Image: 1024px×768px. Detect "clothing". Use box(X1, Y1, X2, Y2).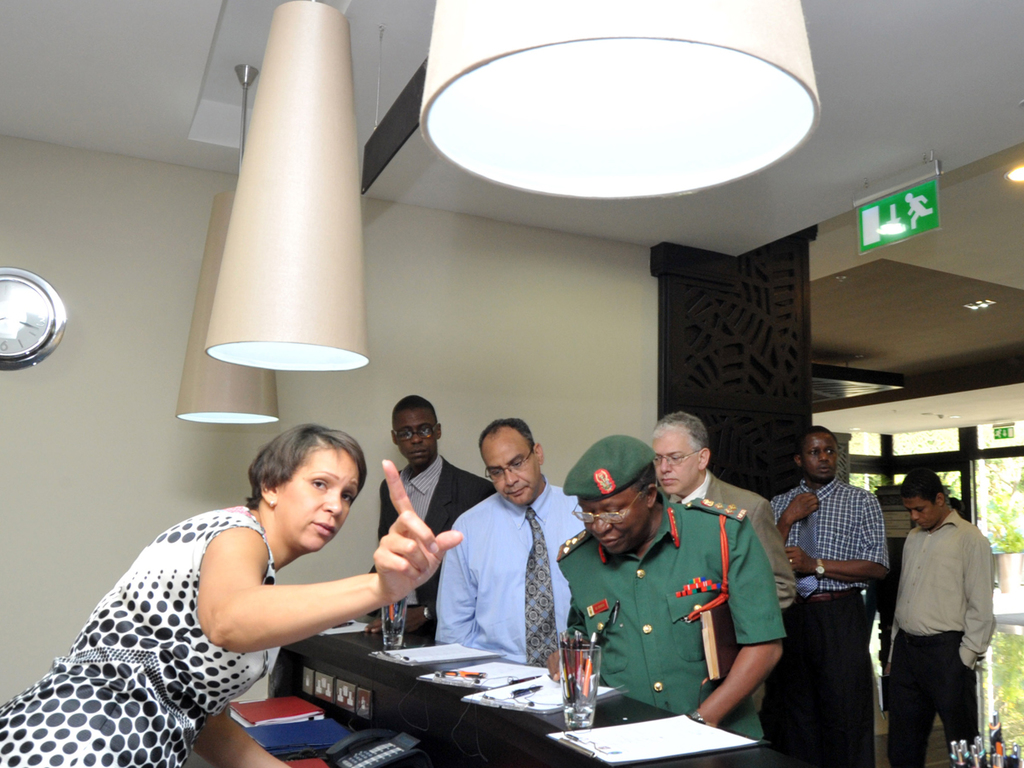
box(439, 490, 588, 662).
